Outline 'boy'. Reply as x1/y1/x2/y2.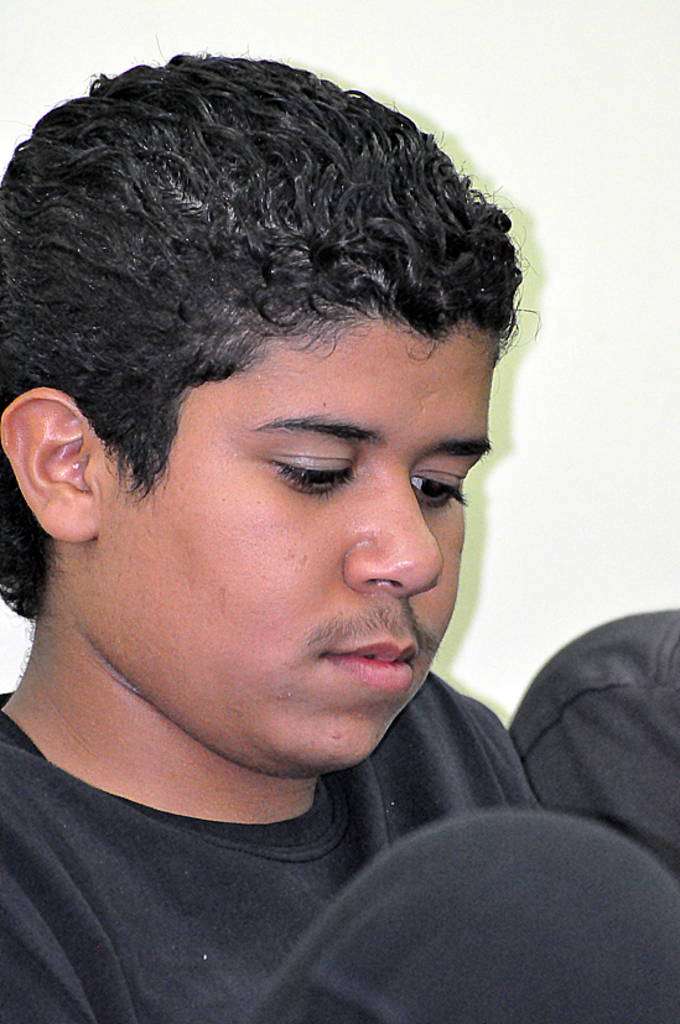
0/52/679/1023.
